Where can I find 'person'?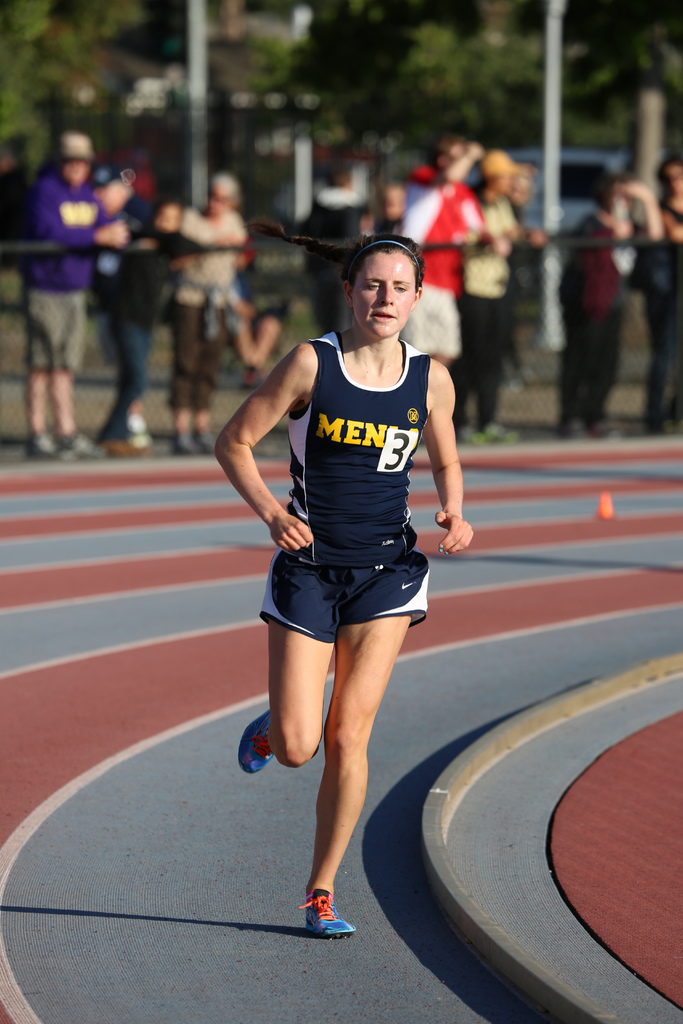
You can find it at x1=628 y1=143 x2=680 y2=433.
